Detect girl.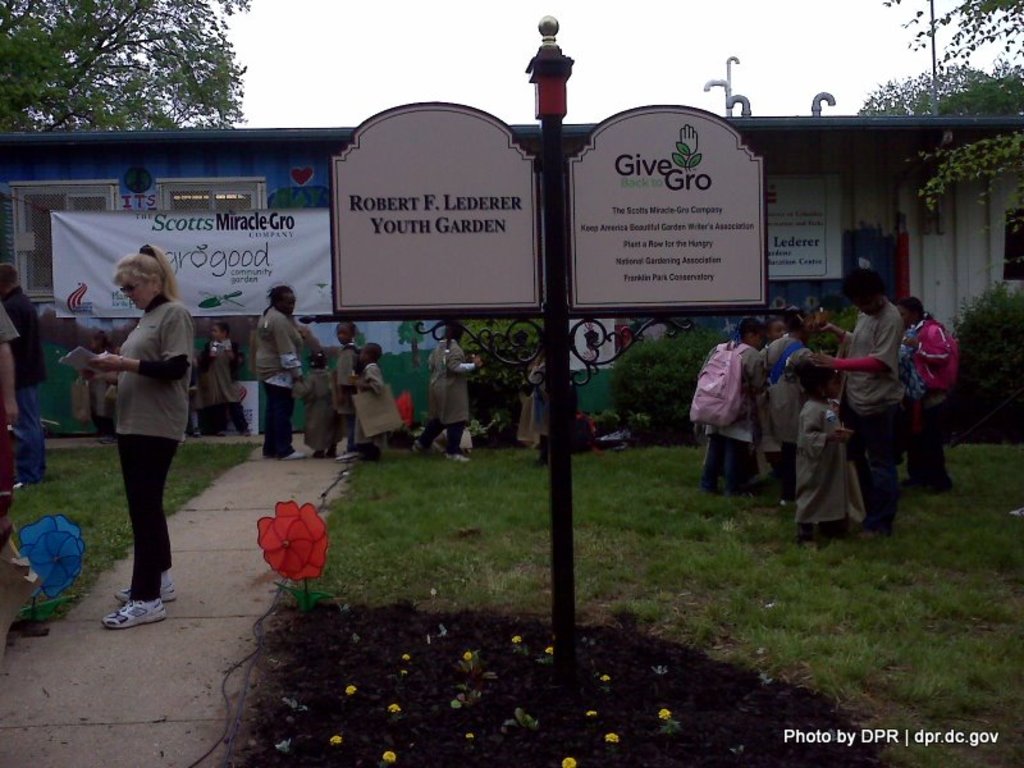
Detected at bbox=(293, 352, 343, 460).
